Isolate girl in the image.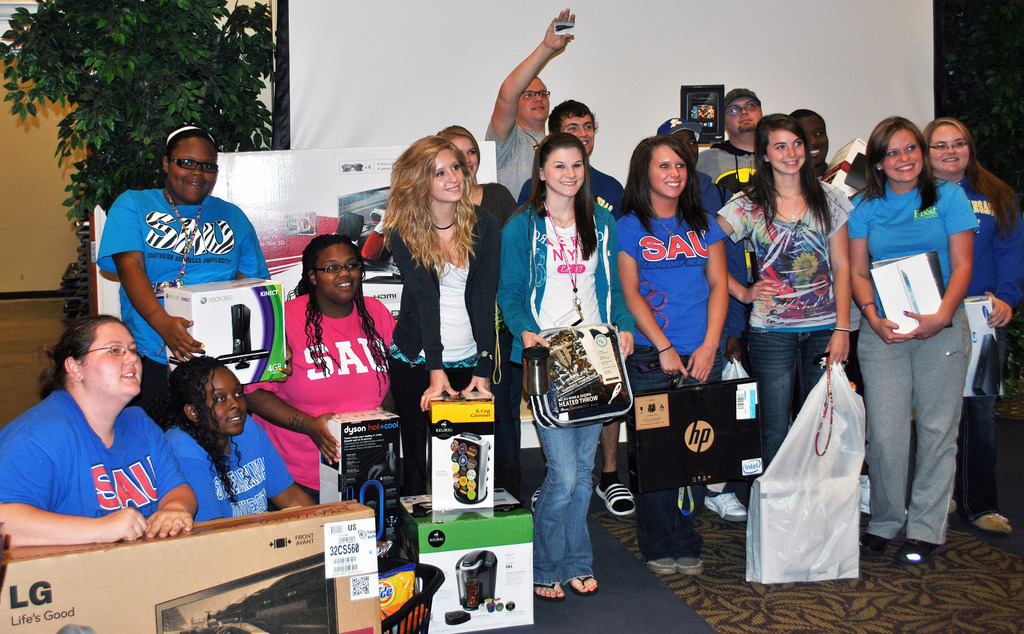
Isolated region: x1=489, y1=129, x2=637, y2=605.
